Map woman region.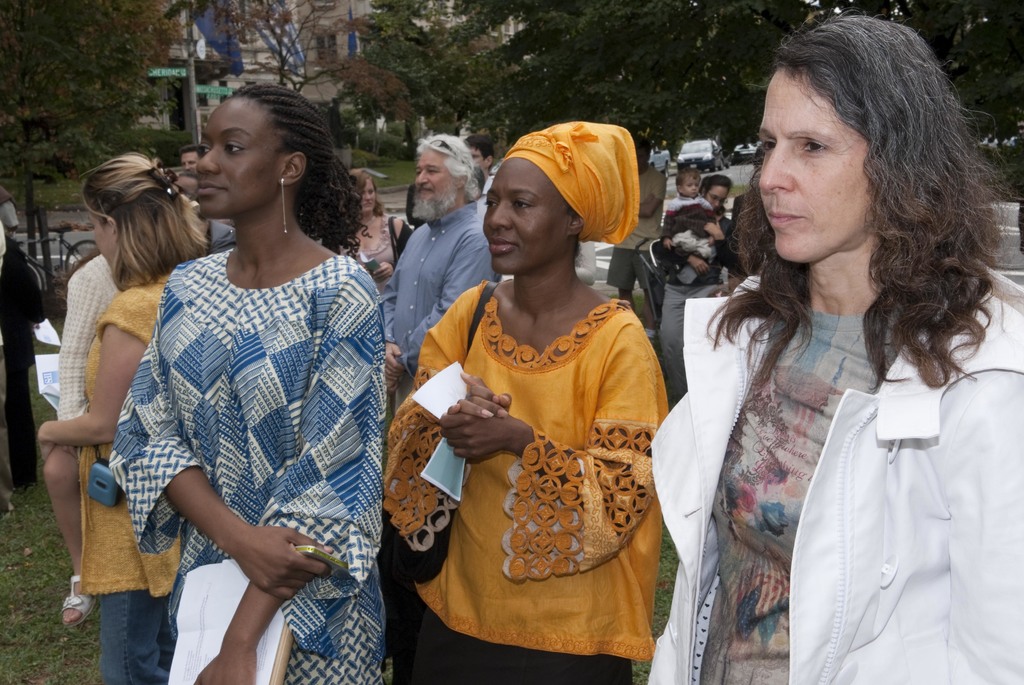
Mapped to detection(37, 151, 211, 684).
